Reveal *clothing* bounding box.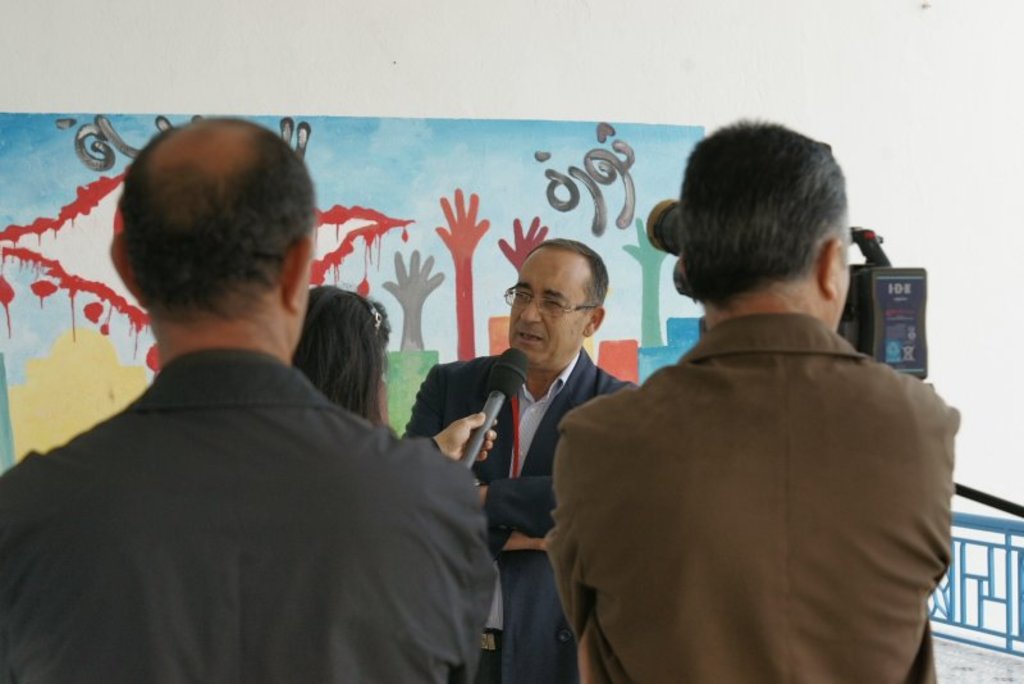
Revealed: crop(0, 350, 500, 683).
